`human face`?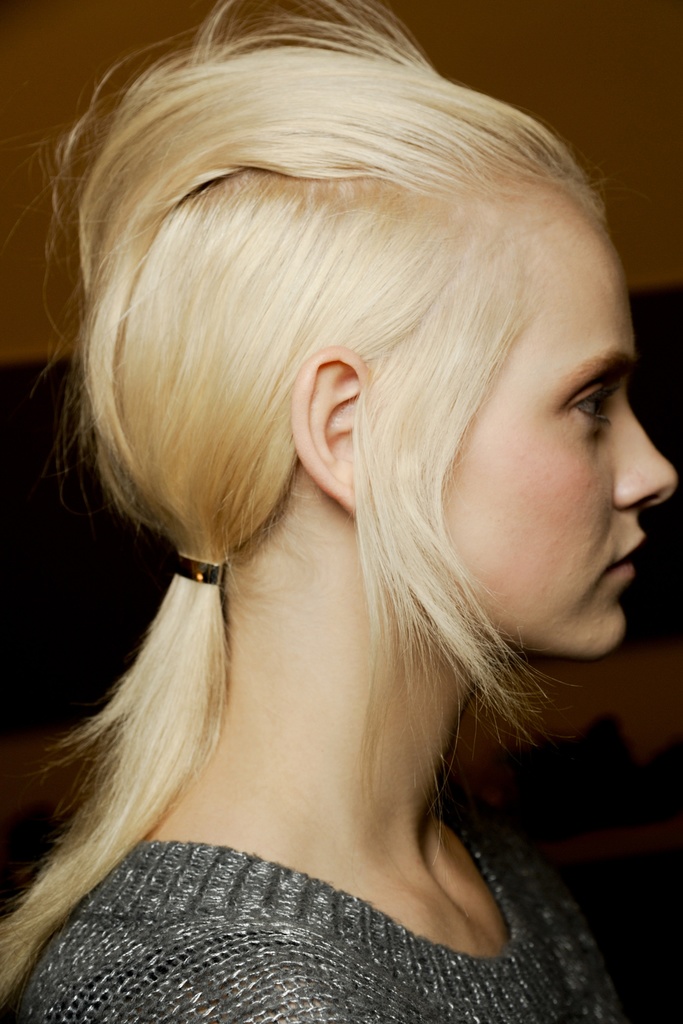
(left=379, top=174, right=678, bottom=664)
